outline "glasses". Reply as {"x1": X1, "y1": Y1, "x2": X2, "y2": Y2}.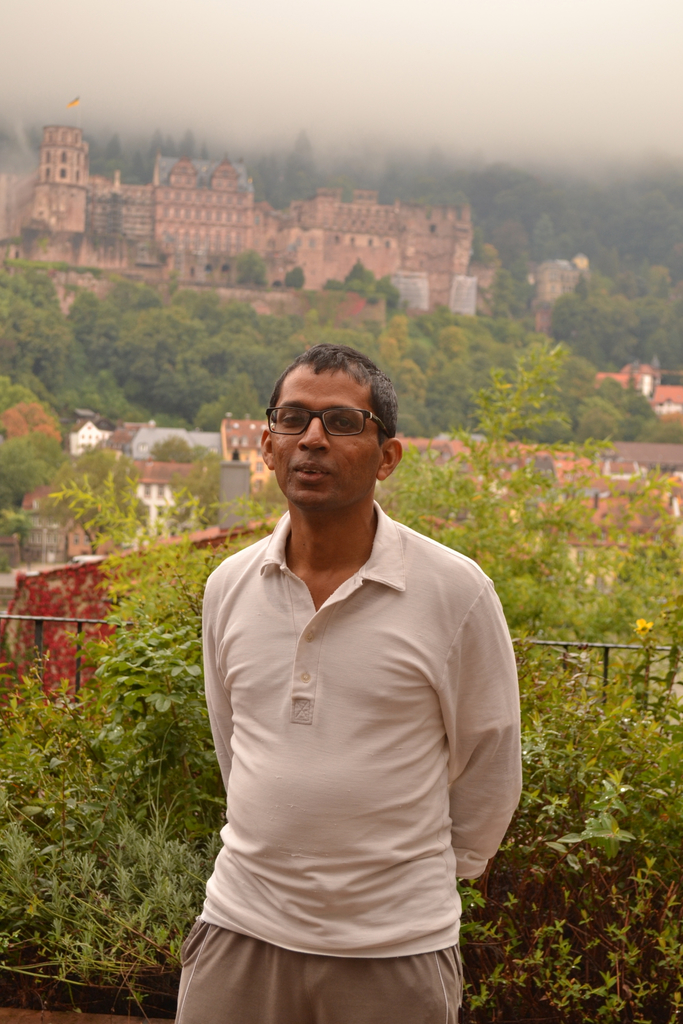
{"x1": 260, "y1": 404, "x2": 388, "y2": 438}.
